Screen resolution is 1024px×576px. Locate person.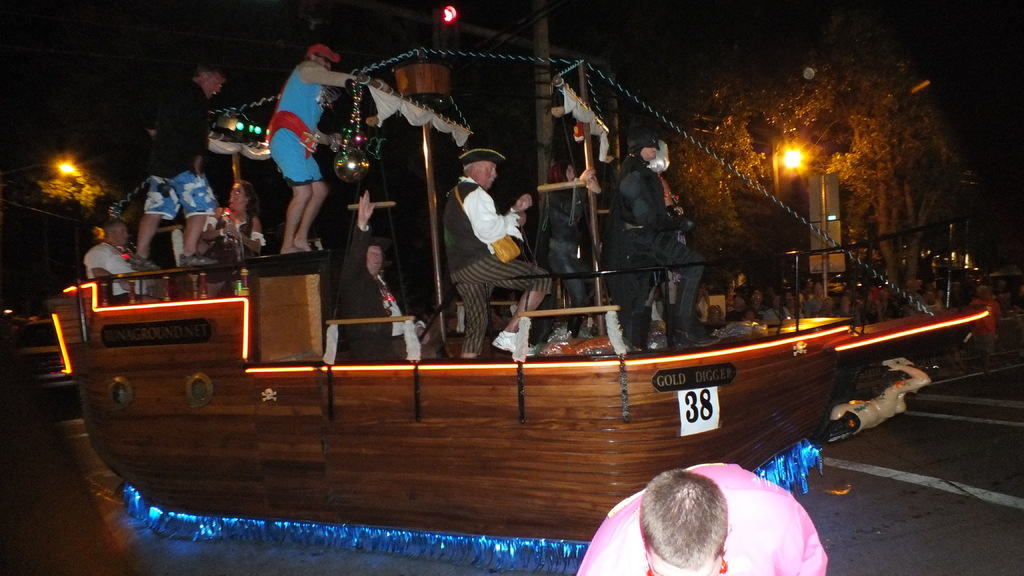
445 142 550 360.
